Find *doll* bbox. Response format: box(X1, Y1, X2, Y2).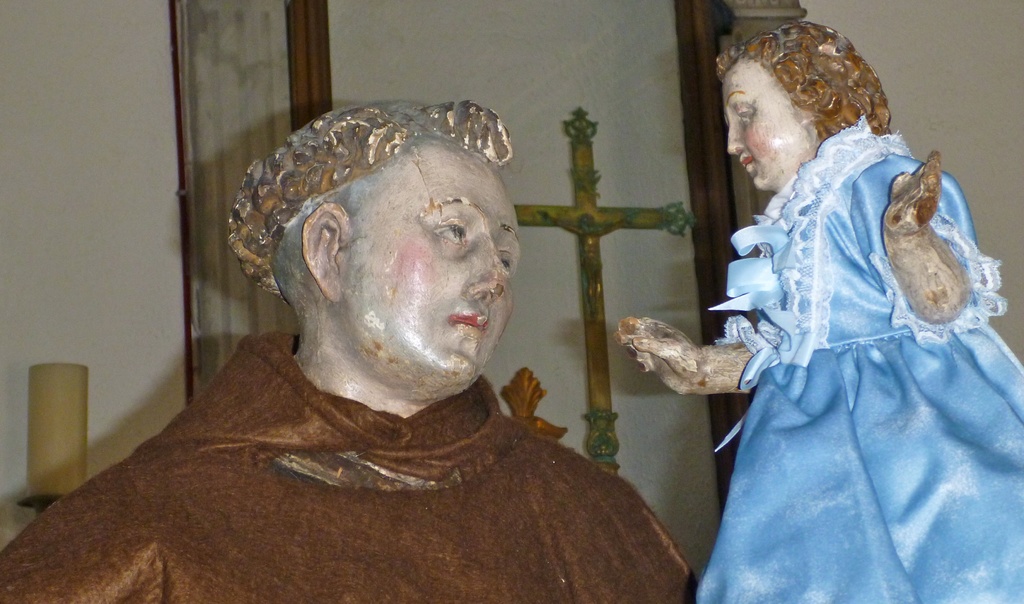
box(707, 28, 1019, 589).
